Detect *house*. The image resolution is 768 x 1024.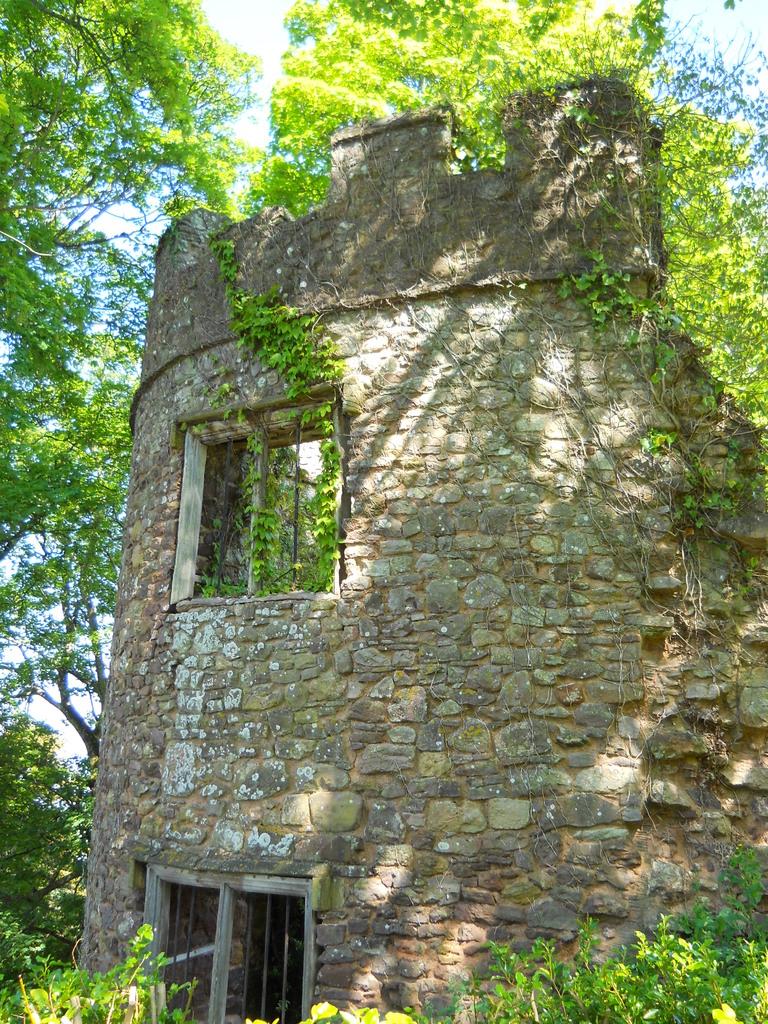
[68,82,767,1023].
